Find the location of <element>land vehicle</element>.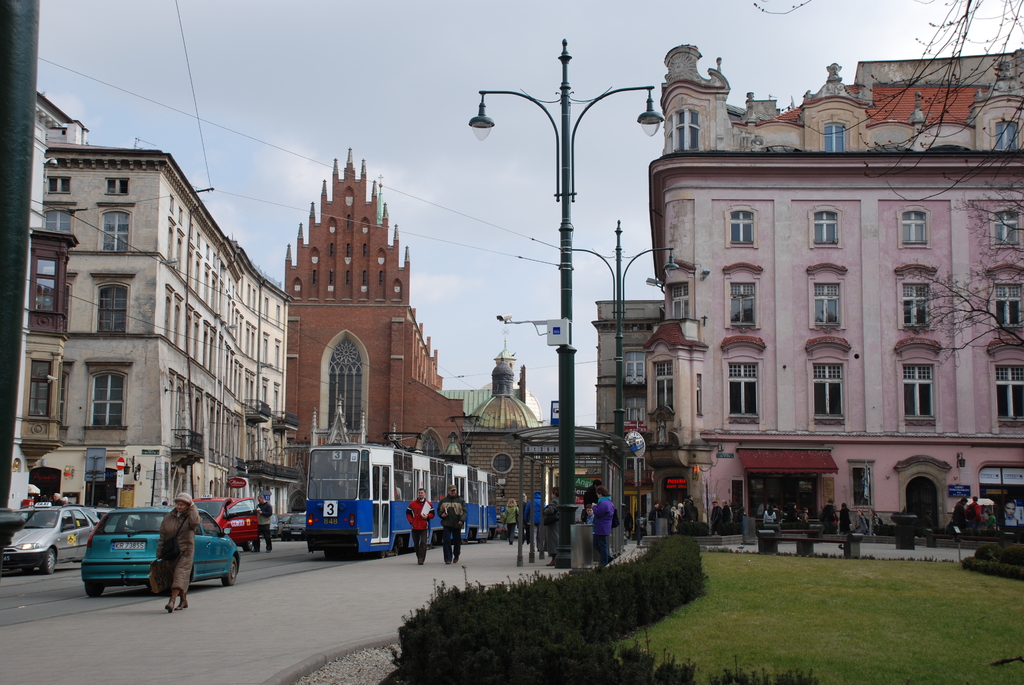
Location: detection(9, 503, 88, 574).
